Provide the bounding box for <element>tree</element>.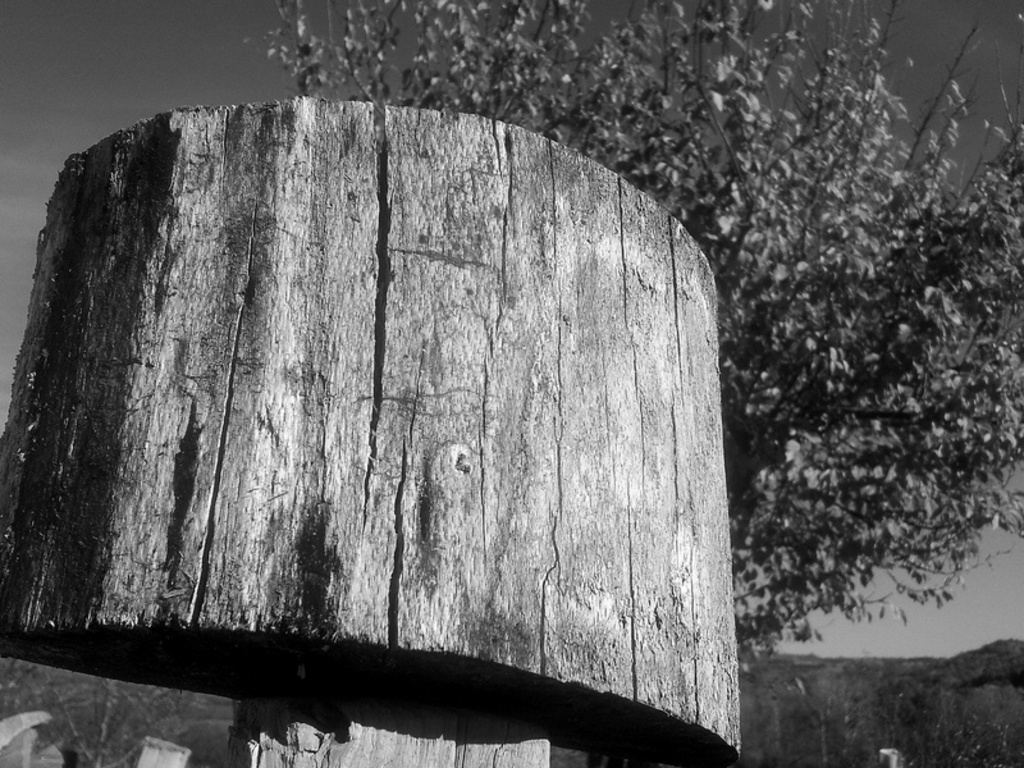
box=[906, 681, 959, 767].
